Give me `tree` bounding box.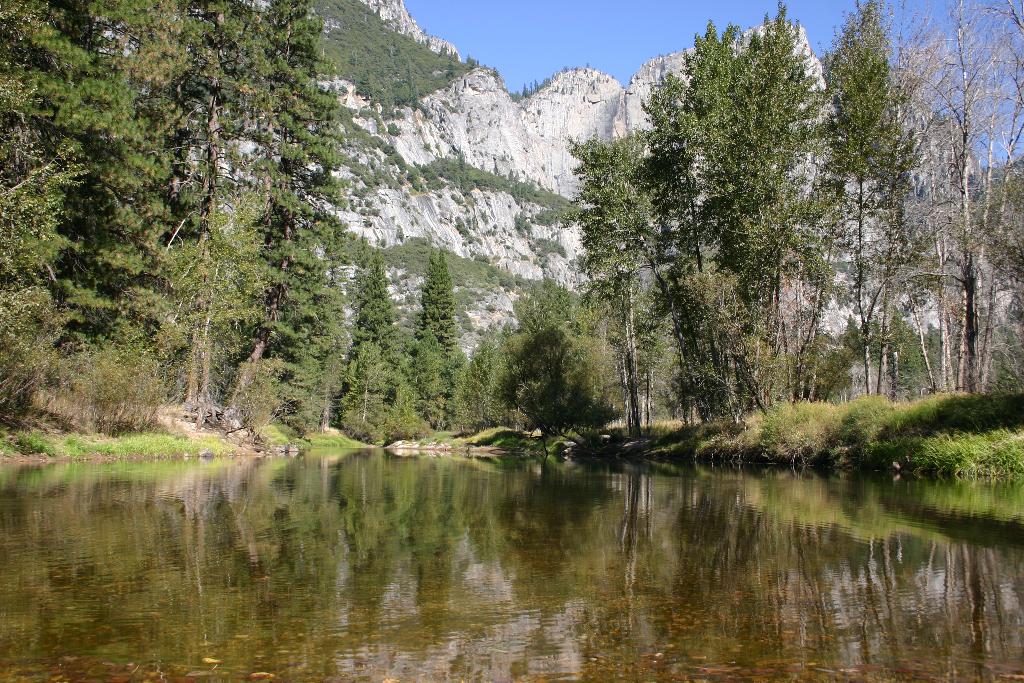
(x1=346, y1=337, x2=390, y2=456).
